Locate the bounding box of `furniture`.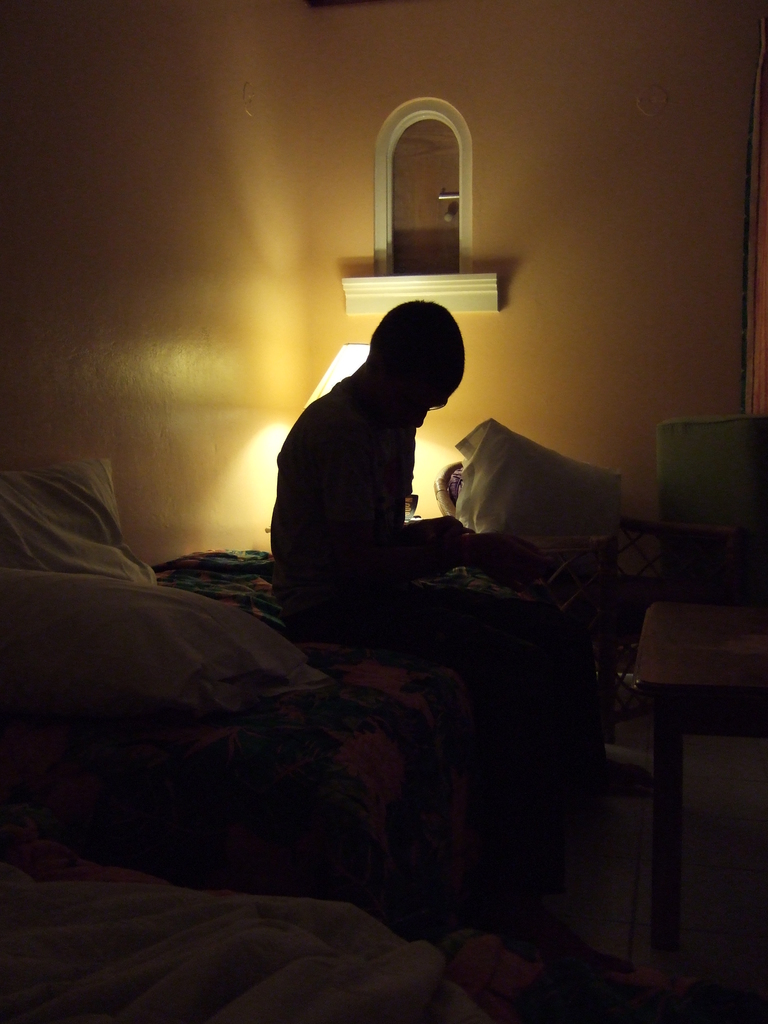
Bounding box: pyautogui.locateOnScreen(632, 602, 767, 952).
